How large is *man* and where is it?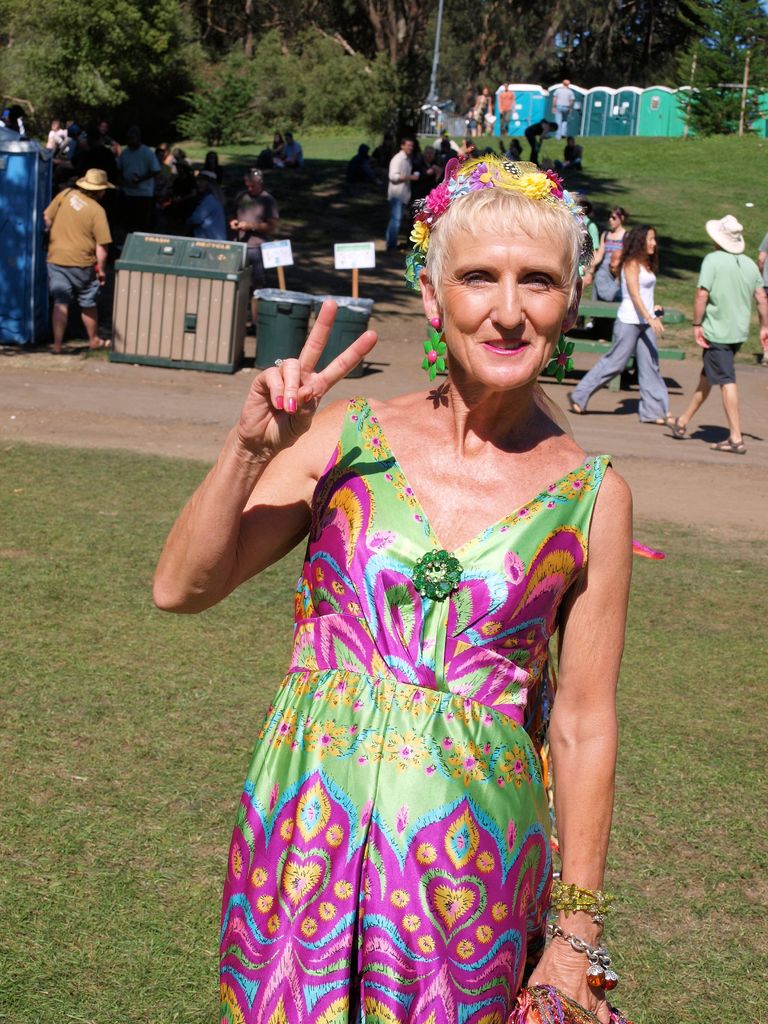
Bounding box: 116,124,160,223.
